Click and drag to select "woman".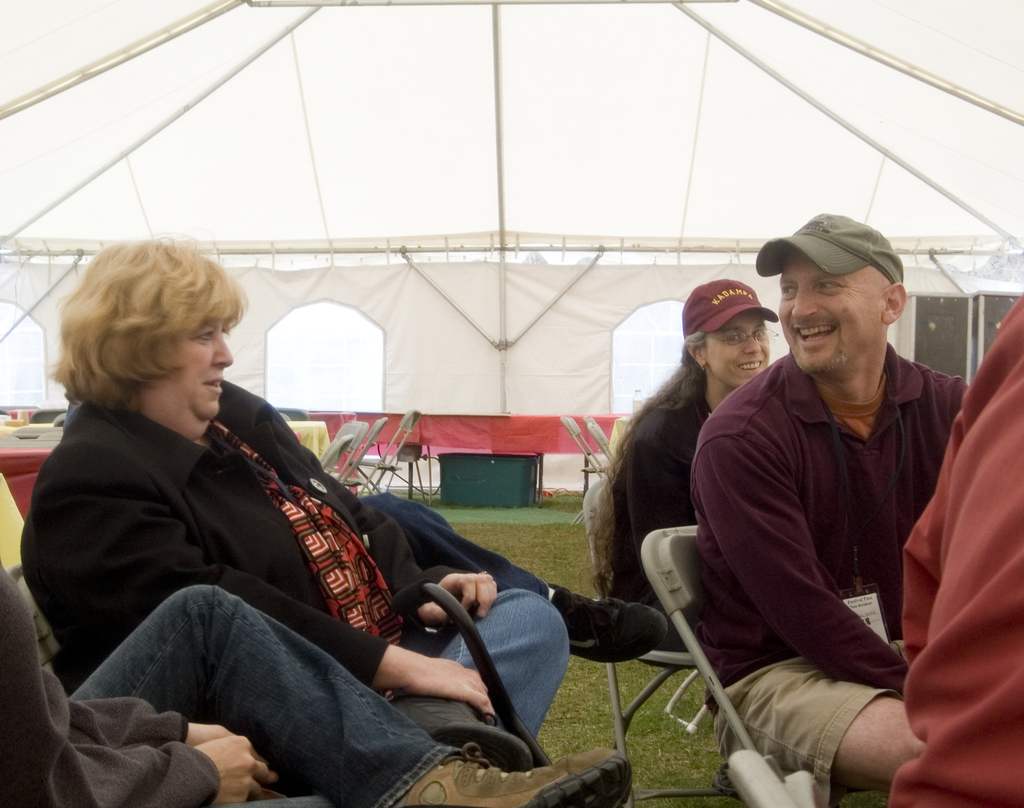
Selection: (x1=579, y1=275, x2=775, y2=658).
